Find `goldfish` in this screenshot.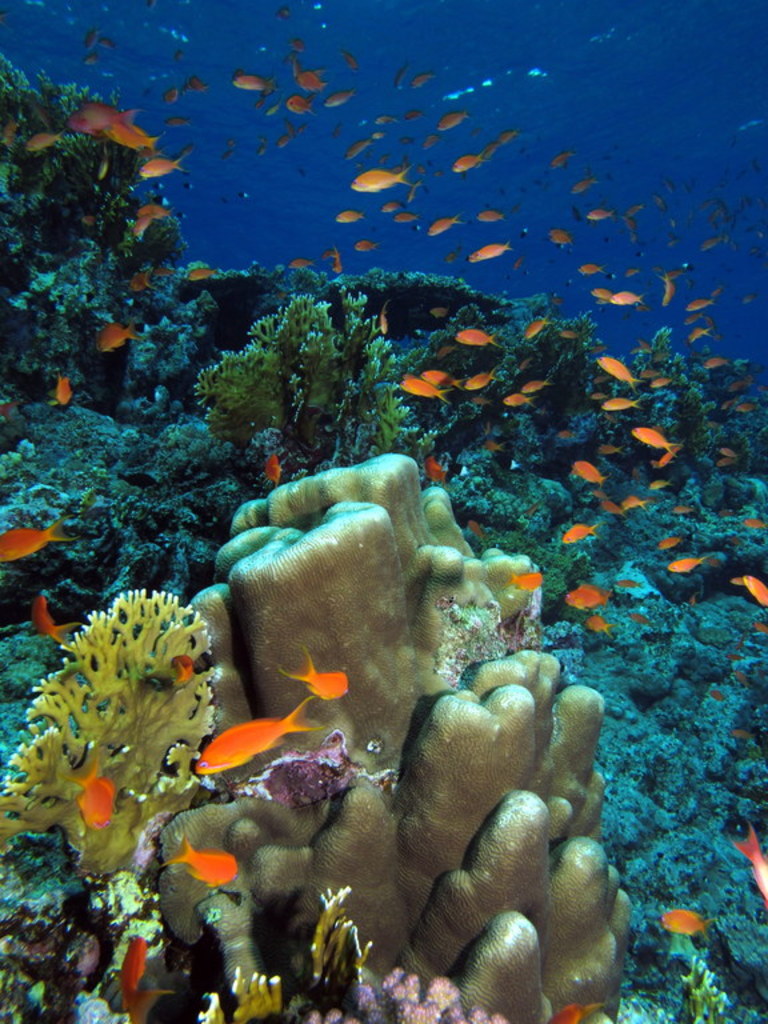
The bounding box for `goldfish` is (468, 520, 481, 536).
